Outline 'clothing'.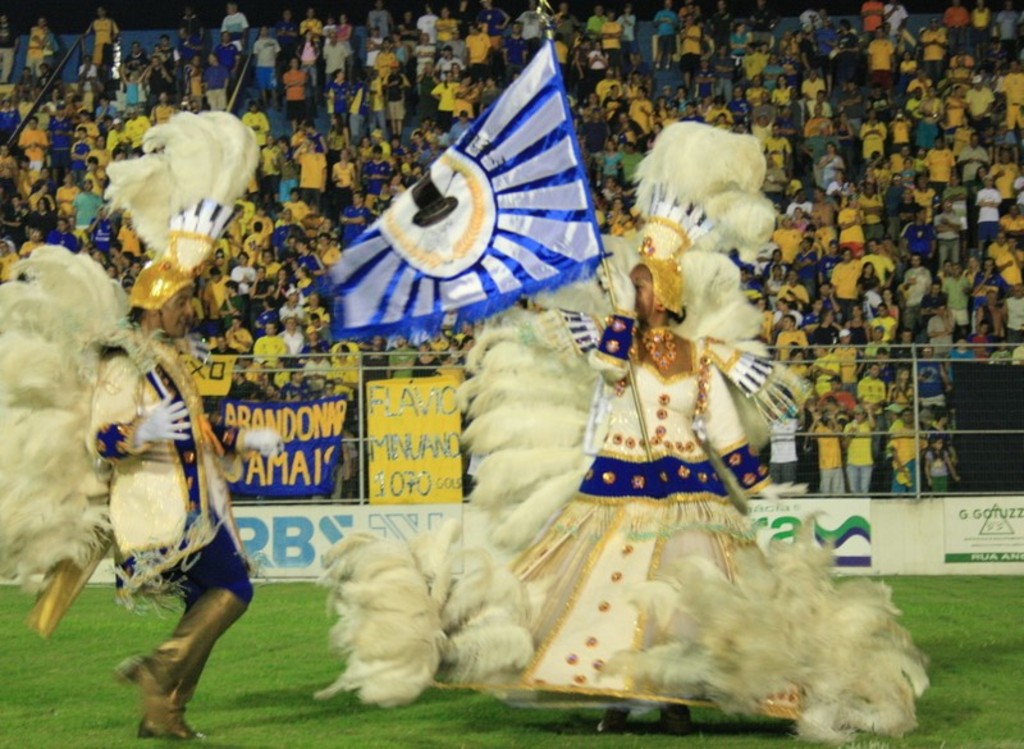
Outline: crop(317, 246, 348, 265).
